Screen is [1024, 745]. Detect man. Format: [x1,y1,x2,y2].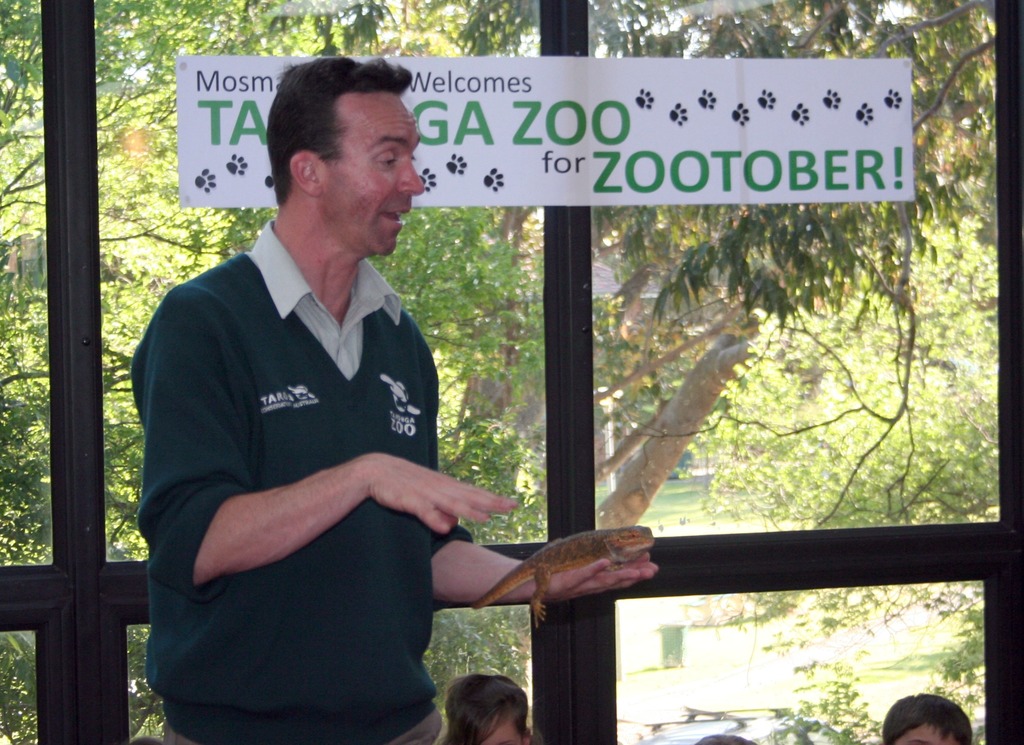
[443,669,532,744].
